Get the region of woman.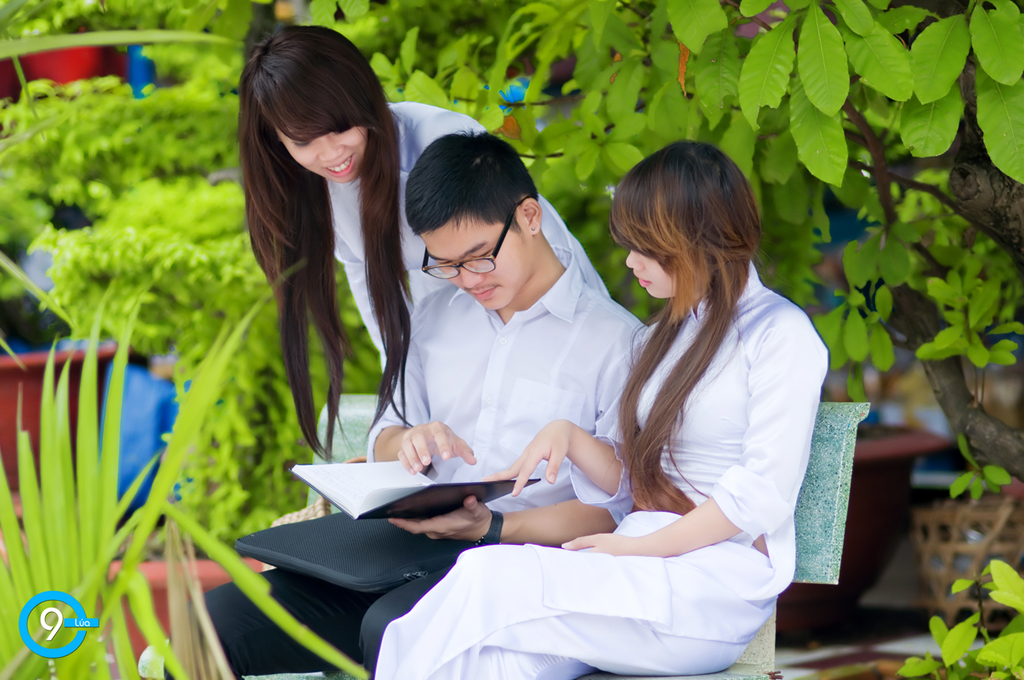
bbox(471, 117, 823, 667).
